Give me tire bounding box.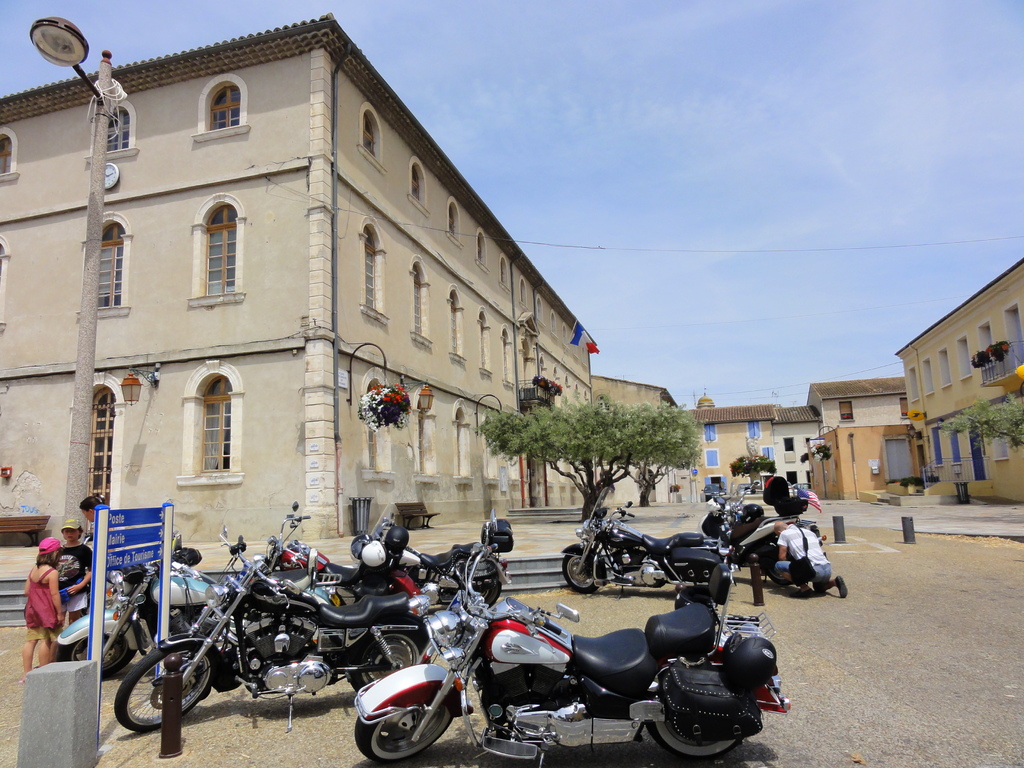
detection(113, 643, 220, 732).
